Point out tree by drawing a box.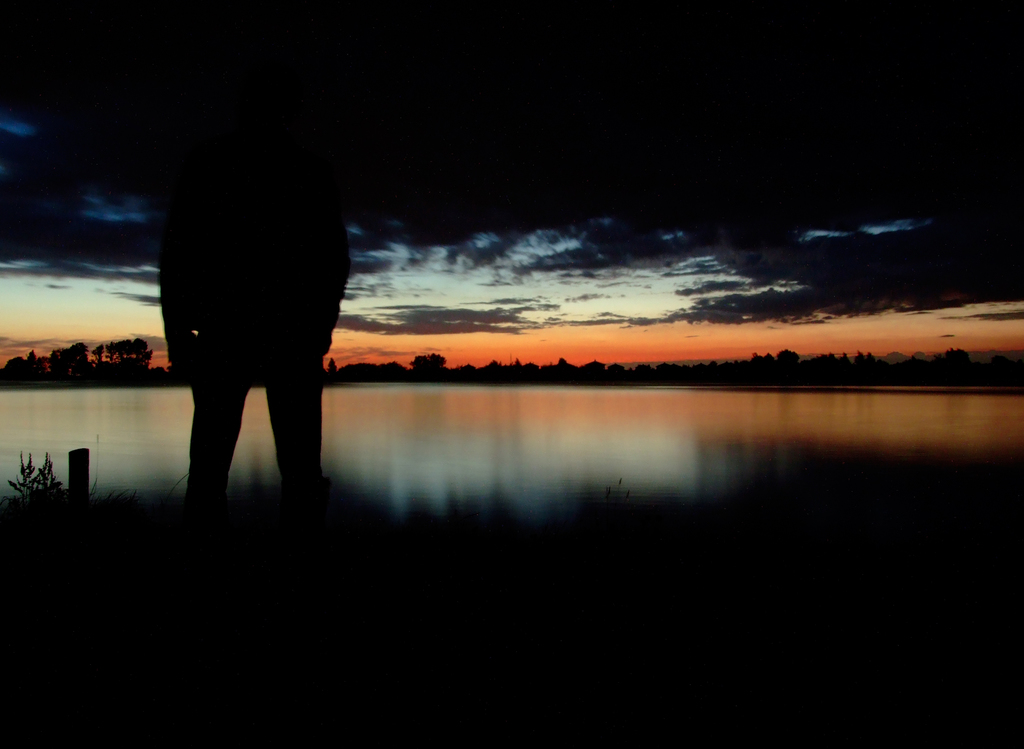
locate(26, 353, 38, 359).
